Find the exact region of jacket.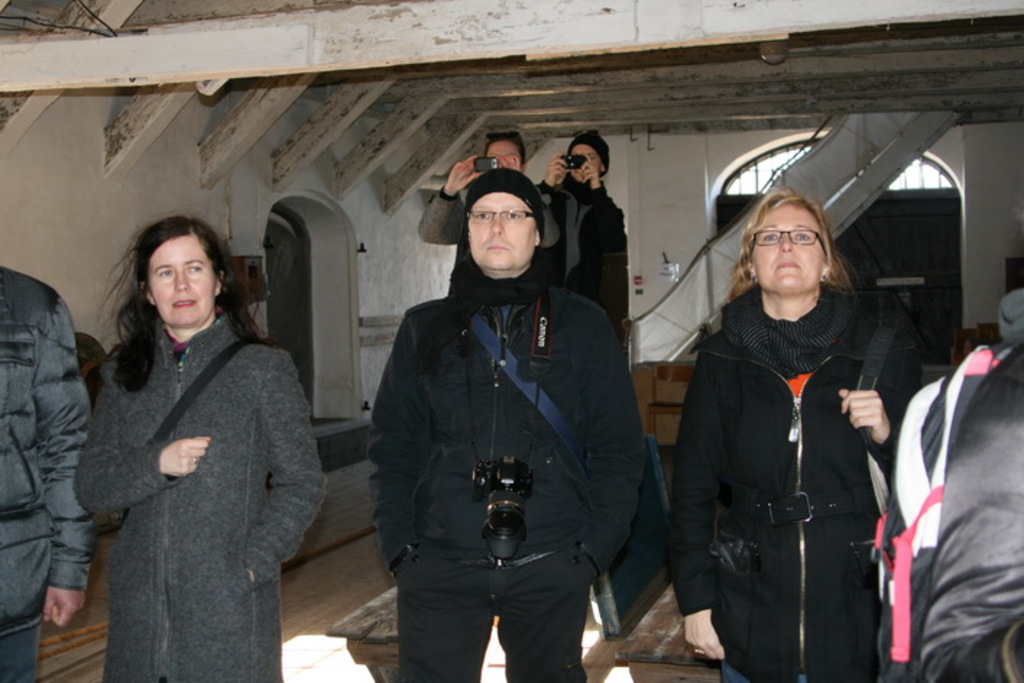
Exact region: 363:255:641:590.
